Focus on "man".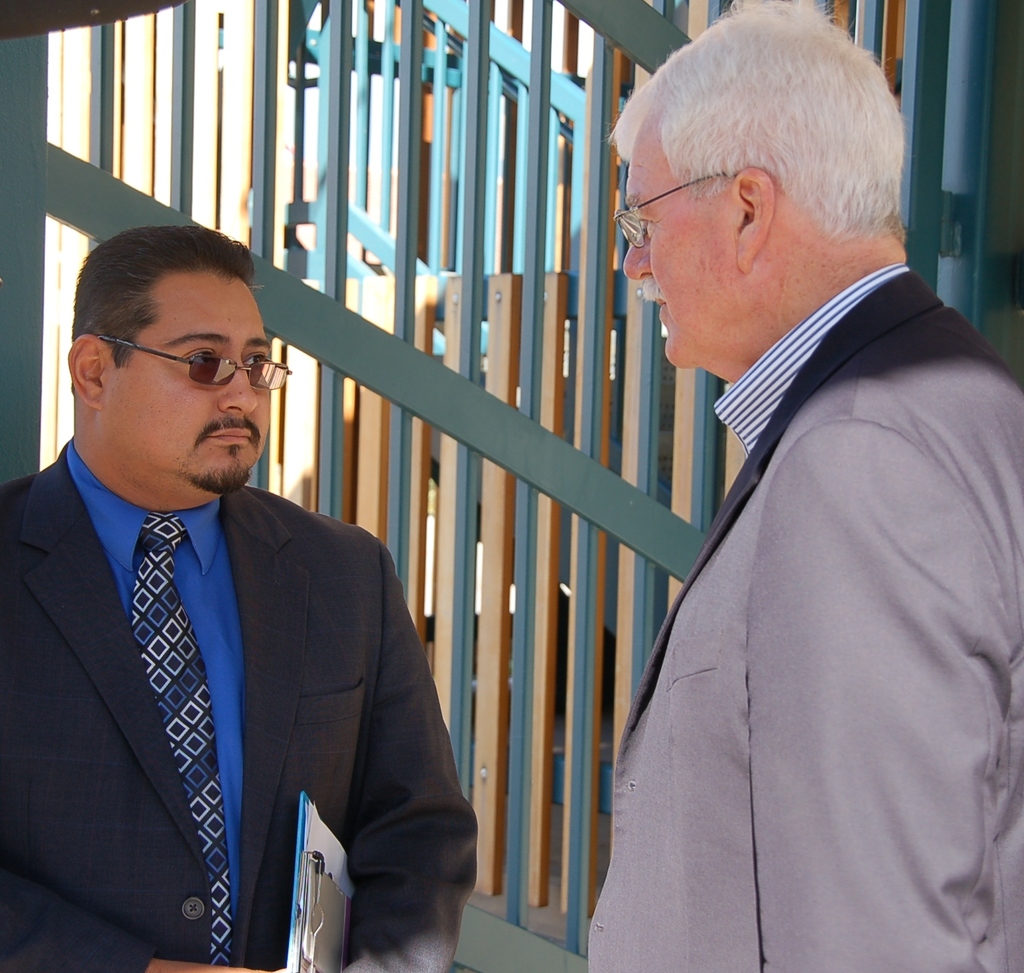
Focused at <region>588, 0, 1023, 972</region>.
